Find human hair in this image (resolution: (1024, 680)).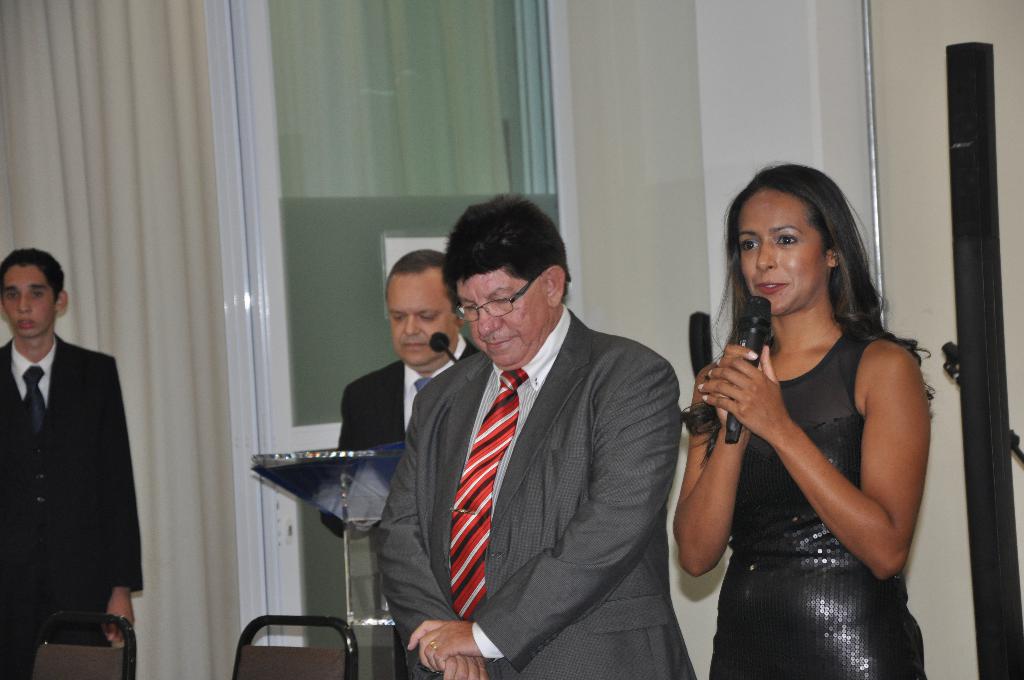
[386, 245, 462, 314].
